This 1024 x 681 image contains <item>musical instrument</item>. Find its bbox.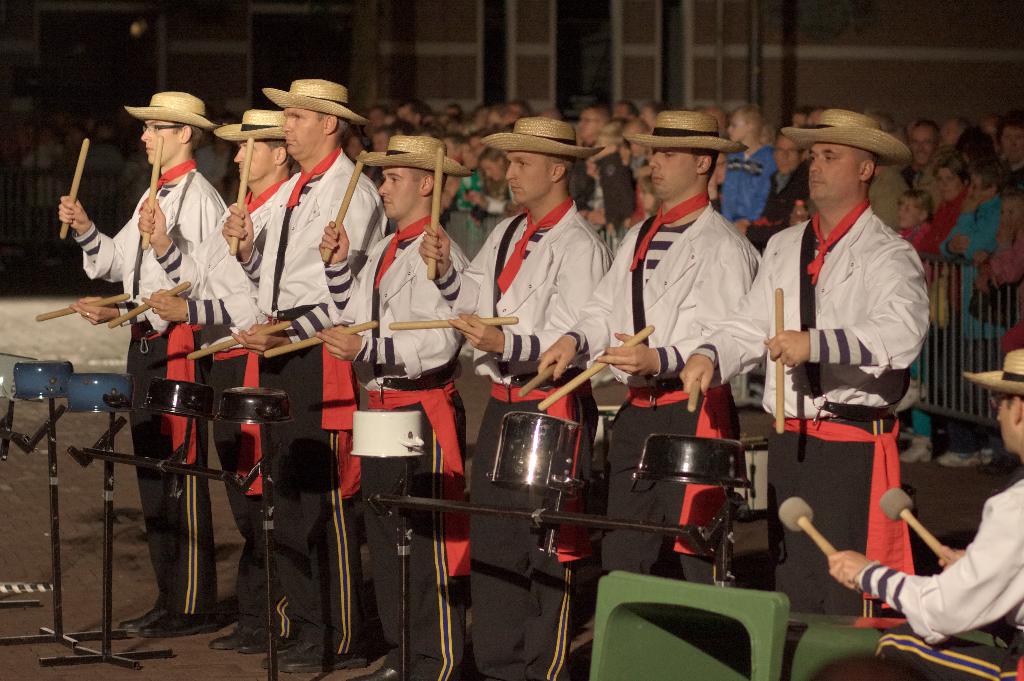
(17,355,79,397).
